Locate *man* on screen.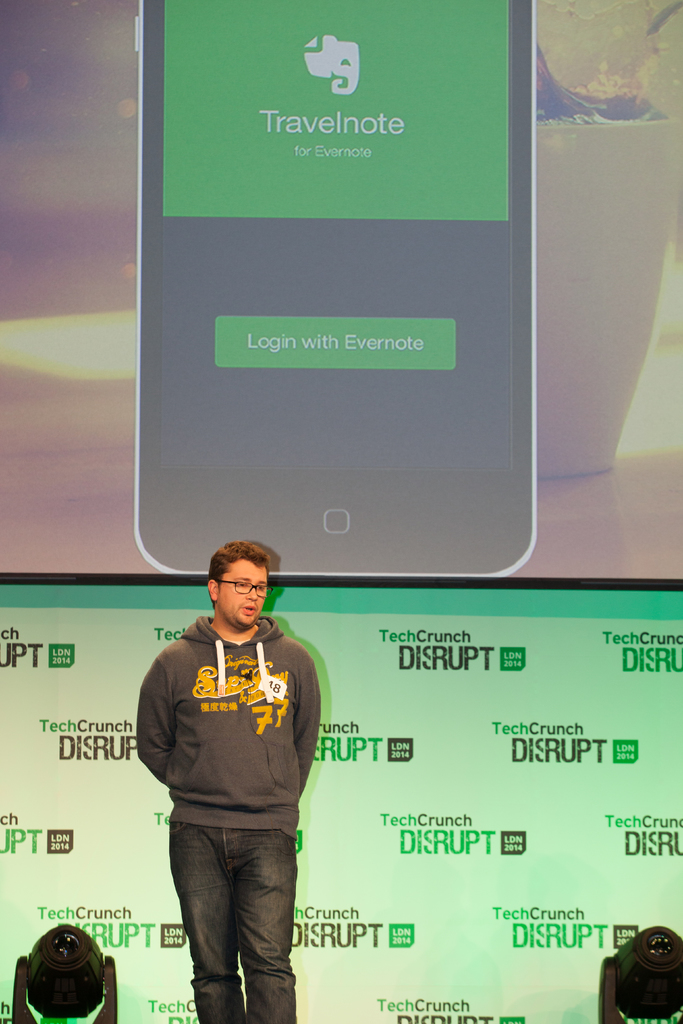
On screen at bbox=(137, 539, 323, 1023).
